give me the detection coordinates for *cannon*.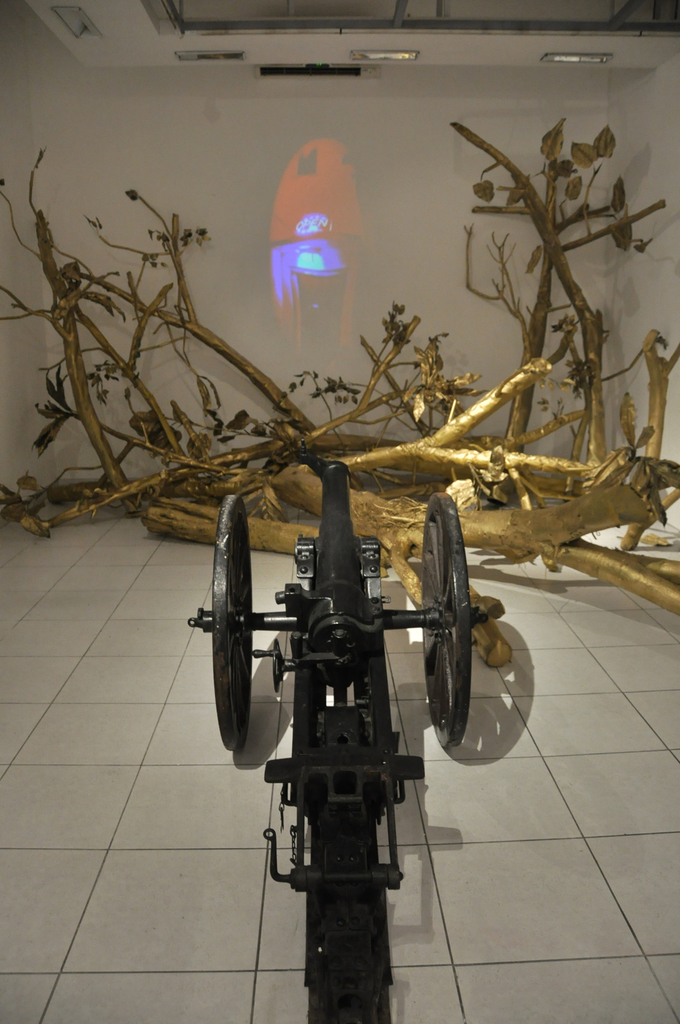
region(190, 460, 489, 1023).
